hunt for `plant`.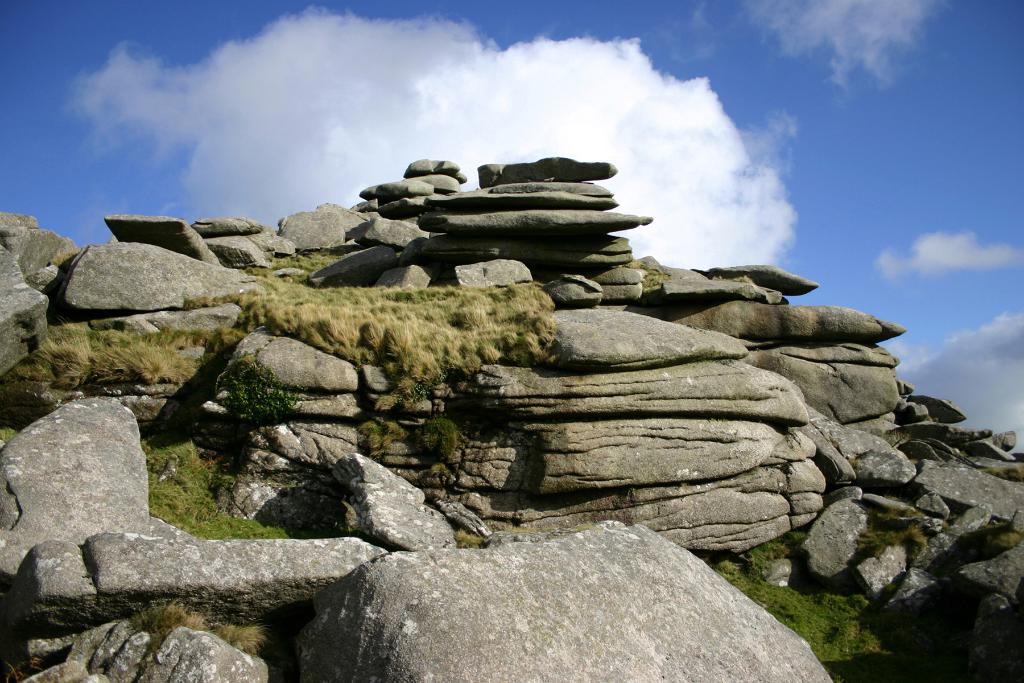
Hunted down at Rect(132, 431, 347, 557).
